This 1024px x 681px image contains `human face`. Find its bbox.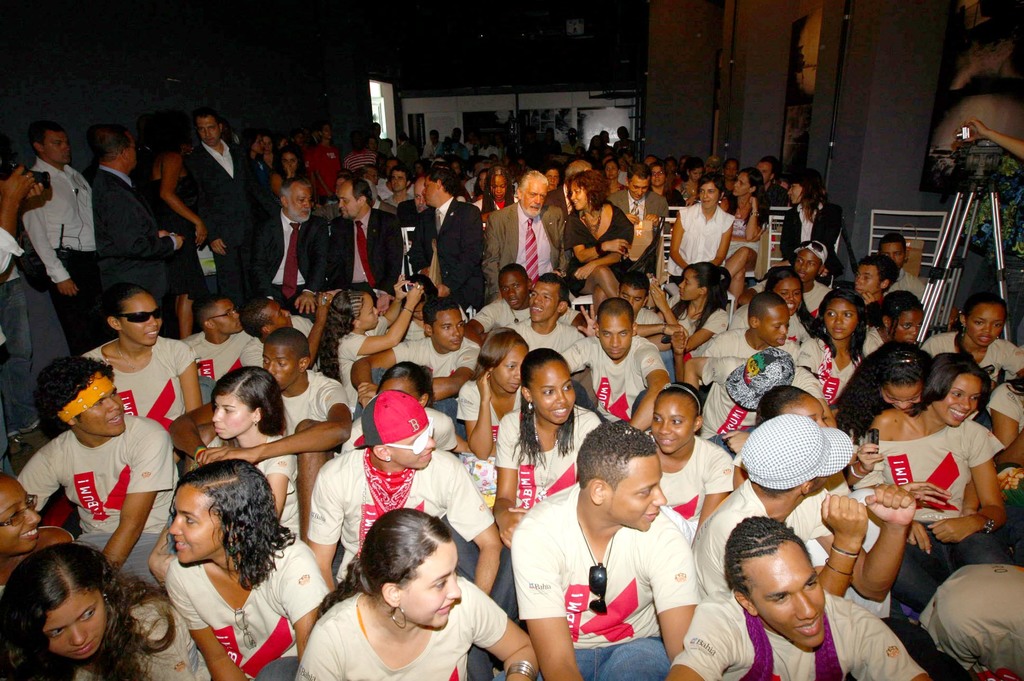
select_region(776, 281, 801, 315).
